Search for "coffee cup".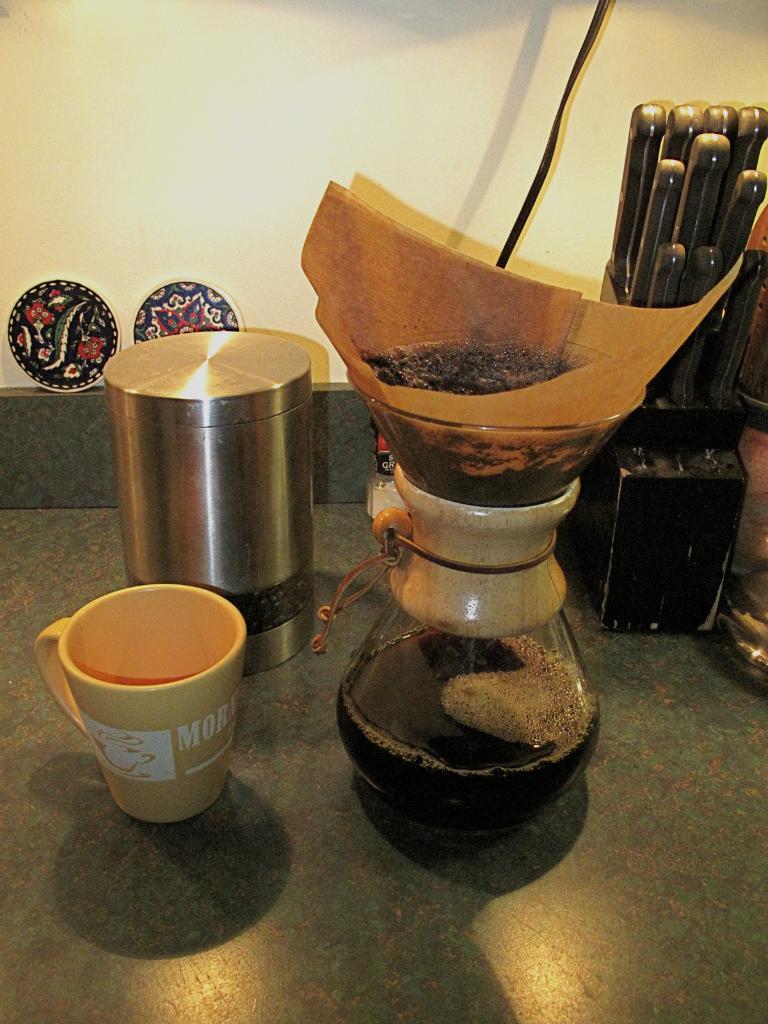
Found at [32, 583, 247, 828].
